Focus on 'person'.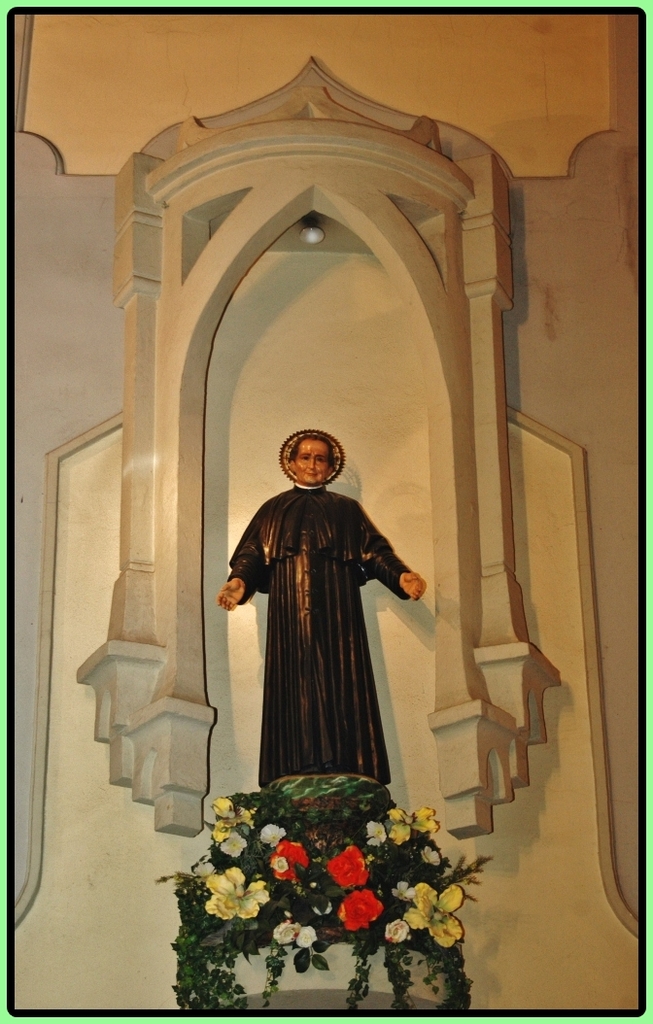
Focused at 220 406 427 828.
